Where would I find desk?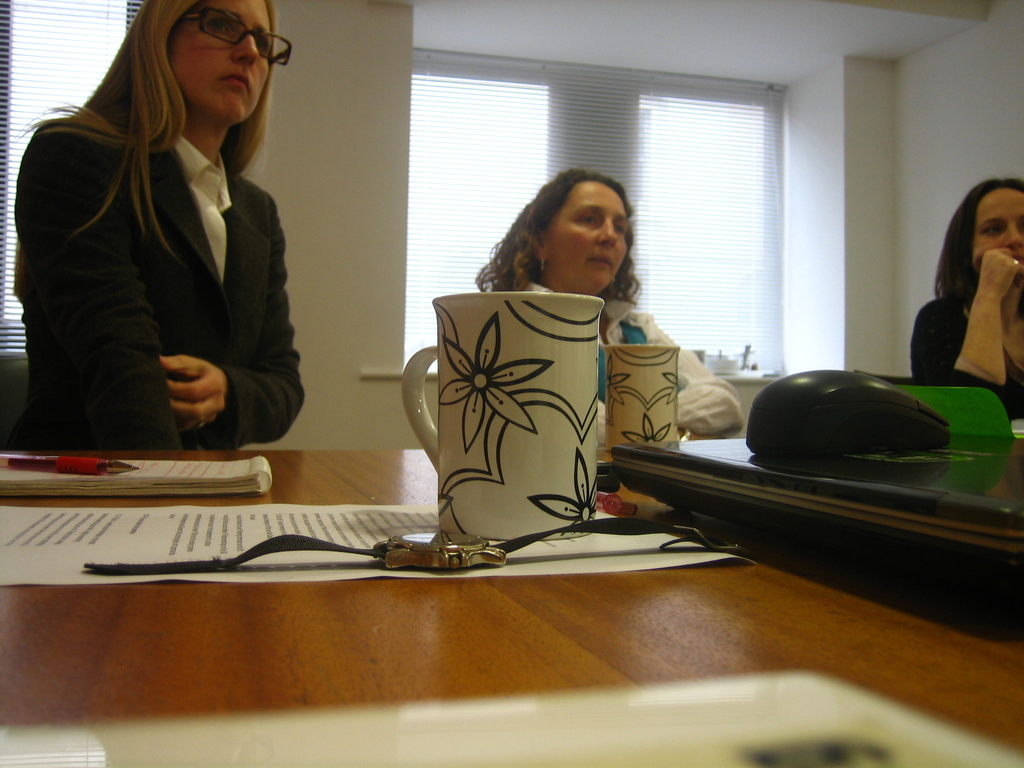
At [2, 449, 1023, 764].
